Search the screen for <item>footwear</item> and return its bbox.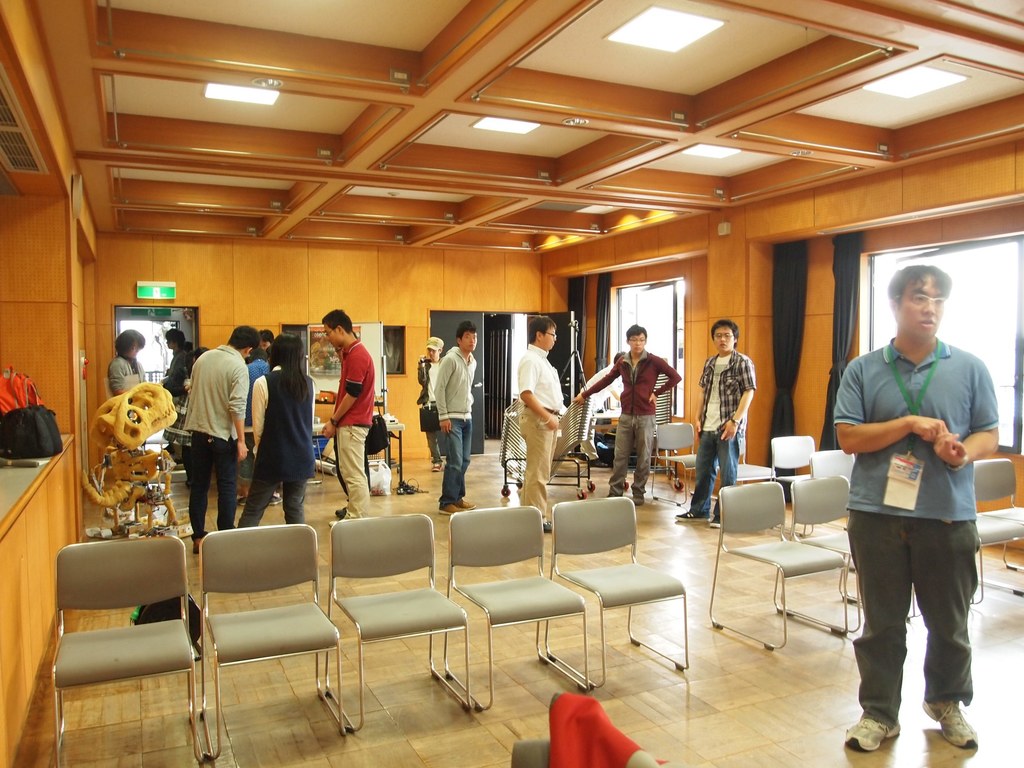
Found: box=[457, 500, 477, 511].
